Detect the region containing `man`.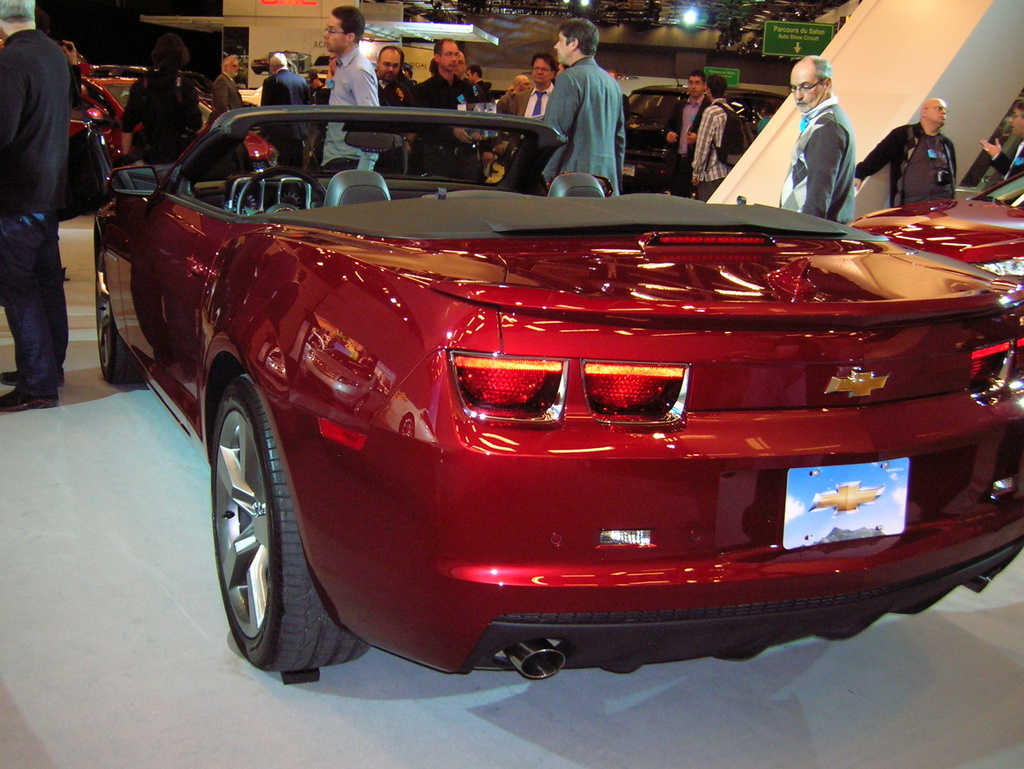
(771,51,856,219).
